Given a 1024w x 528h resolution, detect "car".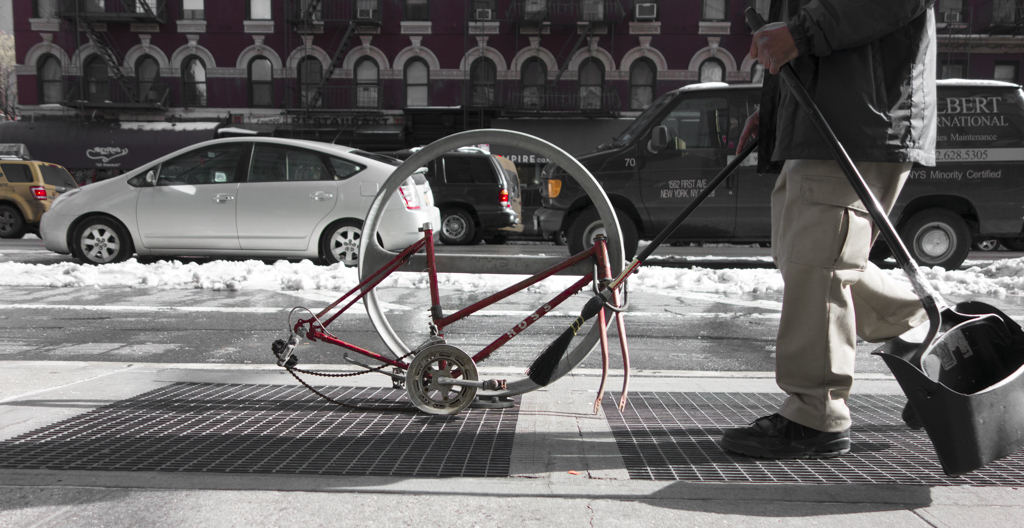
[left=1, top=160, right=73, bottom=242].
